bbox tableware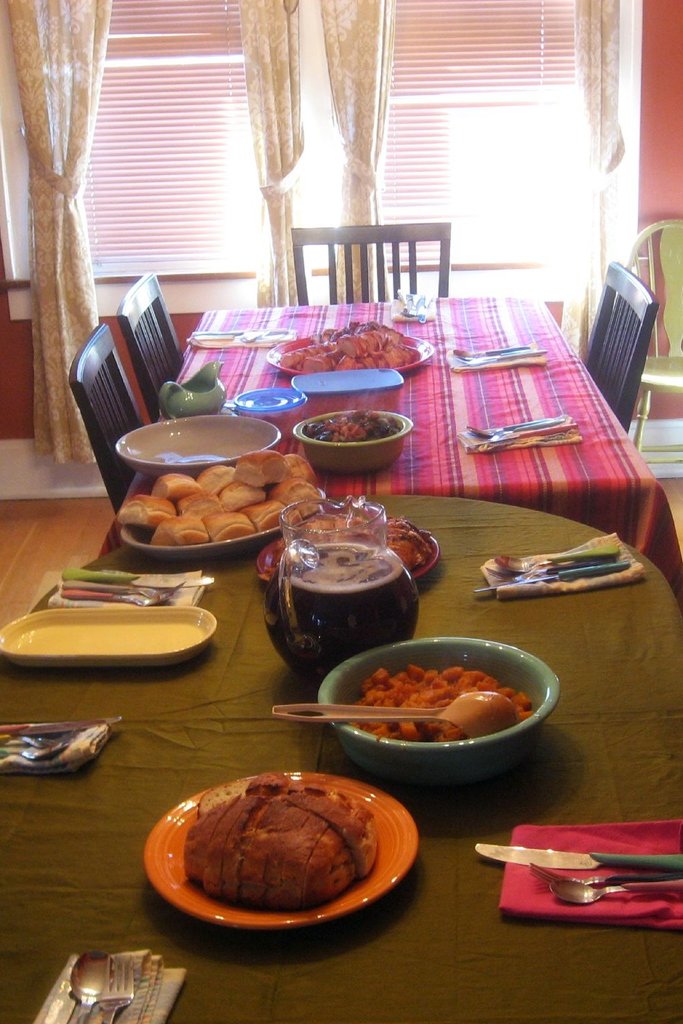
x1=288 y1=406 x2=422 y2=469
